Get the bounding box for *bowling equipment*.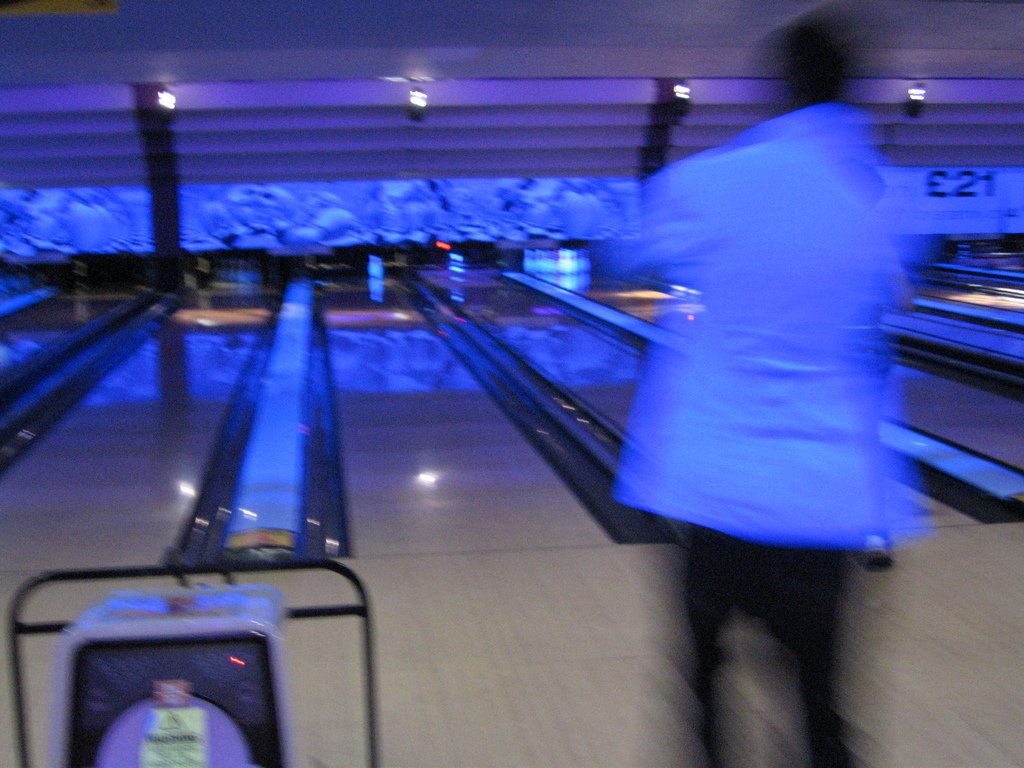
crop(364, 252, 387, 283).
